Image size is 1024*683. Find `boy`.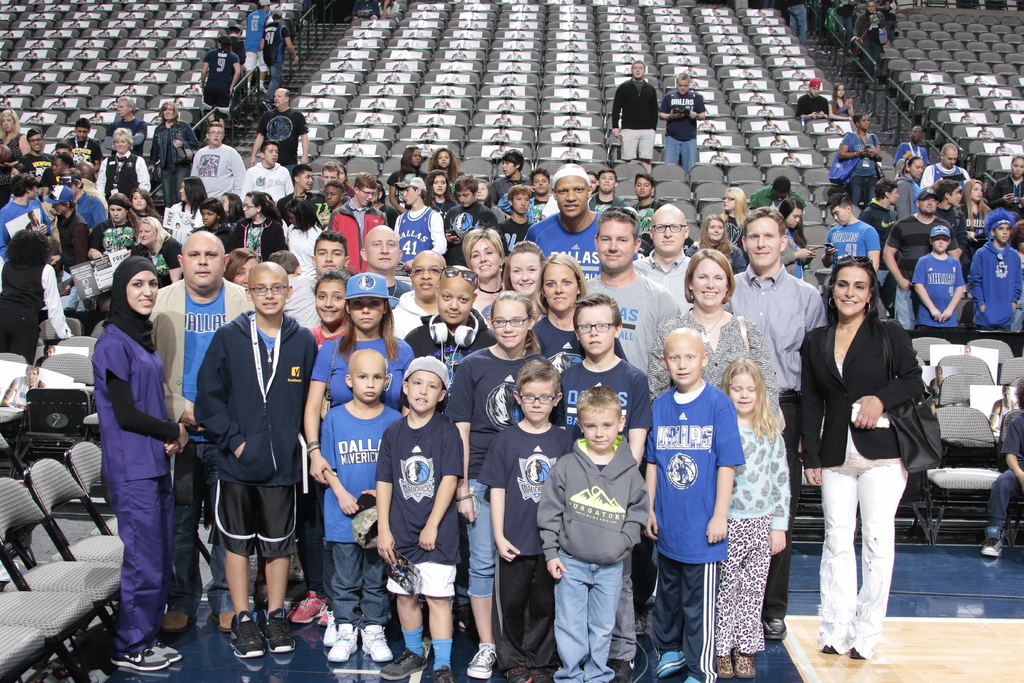
[left=632, top=173, right=676, bottom=231].
